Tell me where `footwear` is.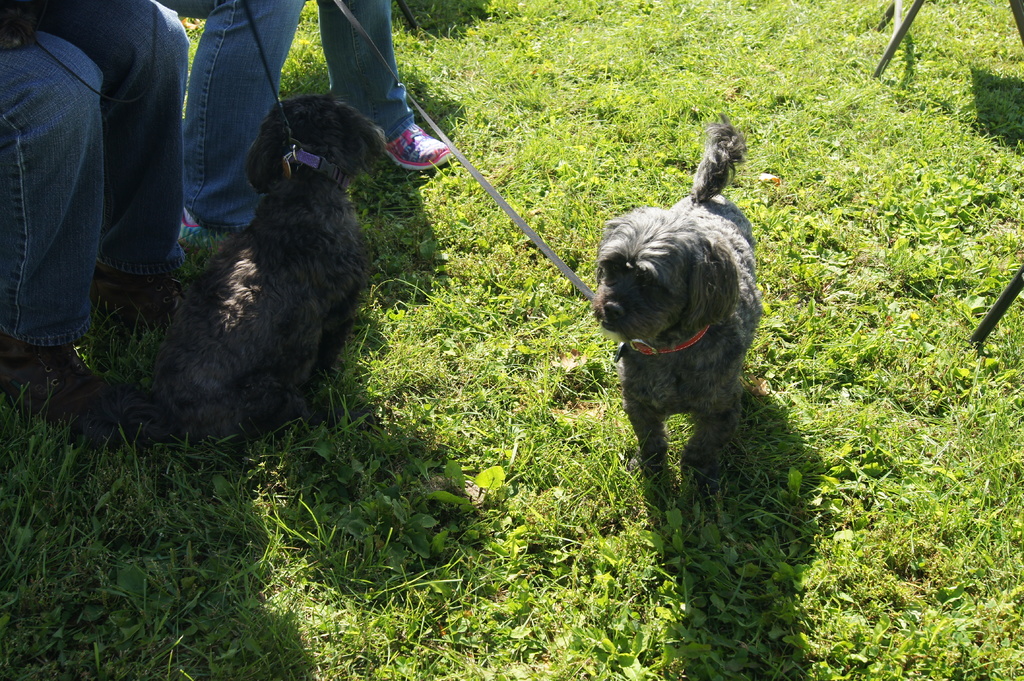
`footwear` is at 12/332/90/396.
